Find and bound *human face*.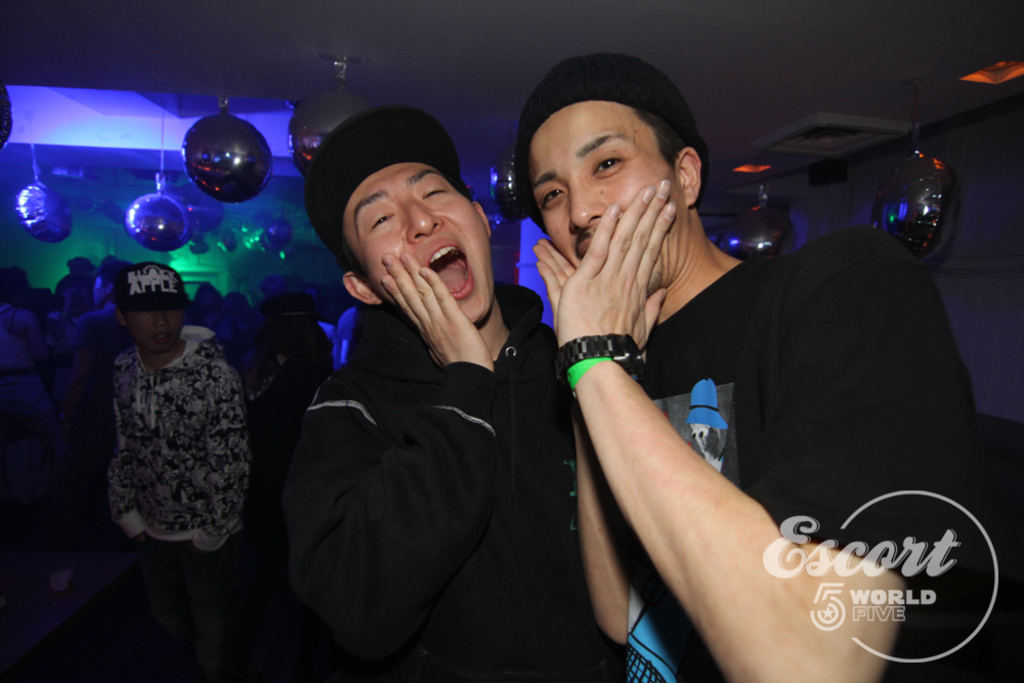
Bound: Rect(126, 311, 186, 348).
